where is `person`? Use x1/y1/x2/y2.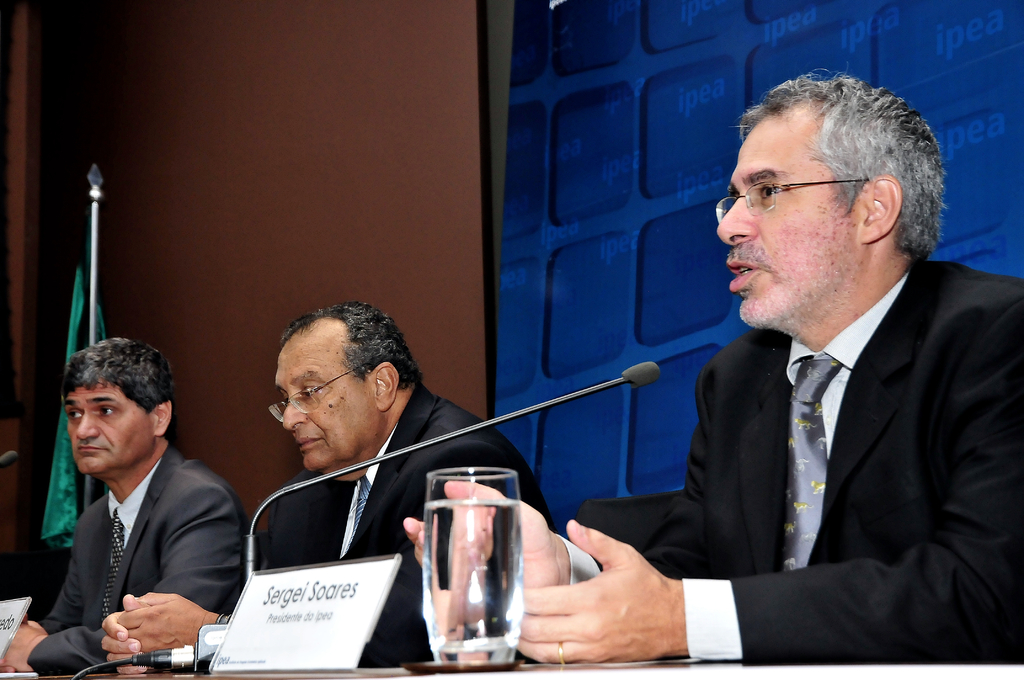
102/302/555/672.
